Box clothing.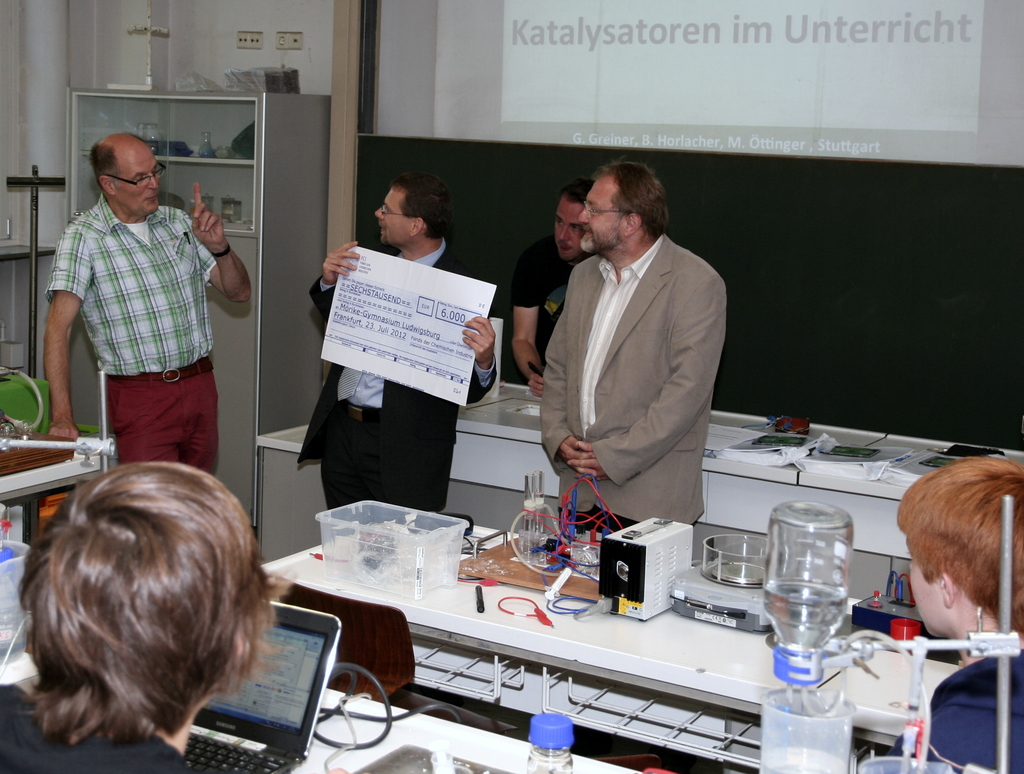
bbox(499, 245, 572, 362).
